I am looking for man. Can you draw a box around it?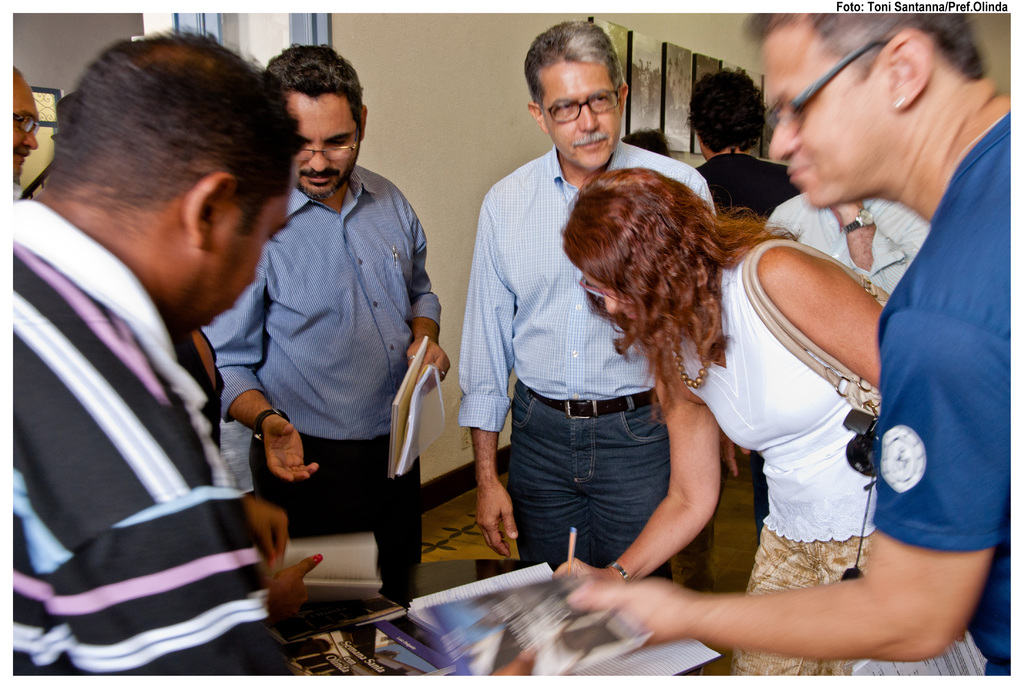
Sure, the bounding box is 210 40 451 567.
